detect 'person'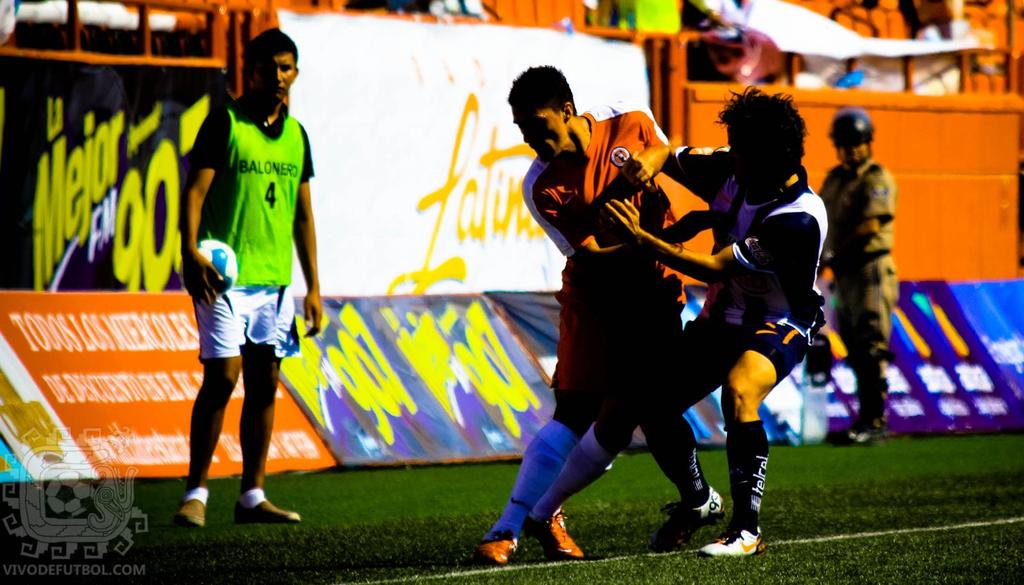
left=816, top=109, right=902, bottom=453
